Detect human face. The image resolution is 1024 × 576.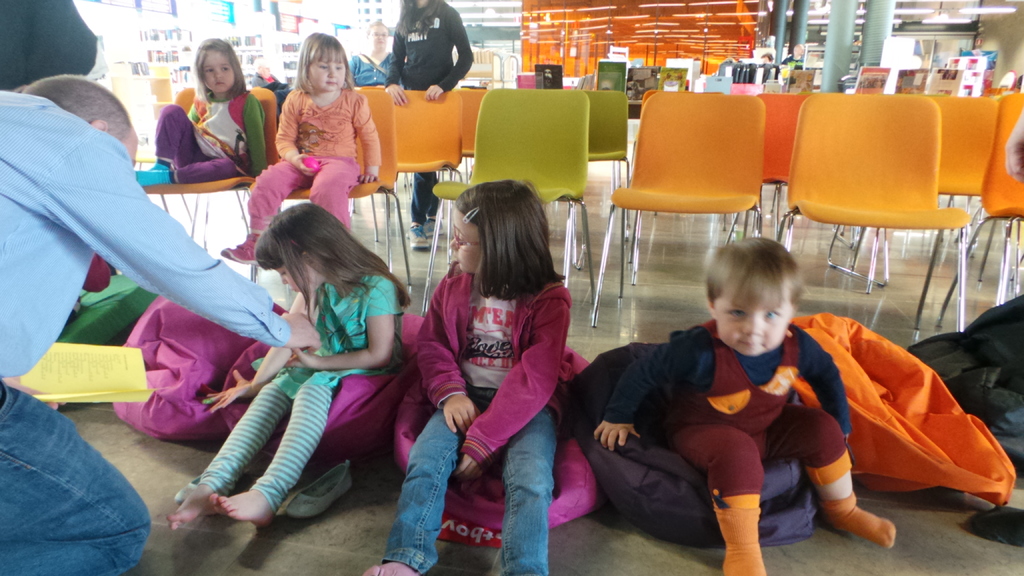
select_region(451, 211, 486, 269).
